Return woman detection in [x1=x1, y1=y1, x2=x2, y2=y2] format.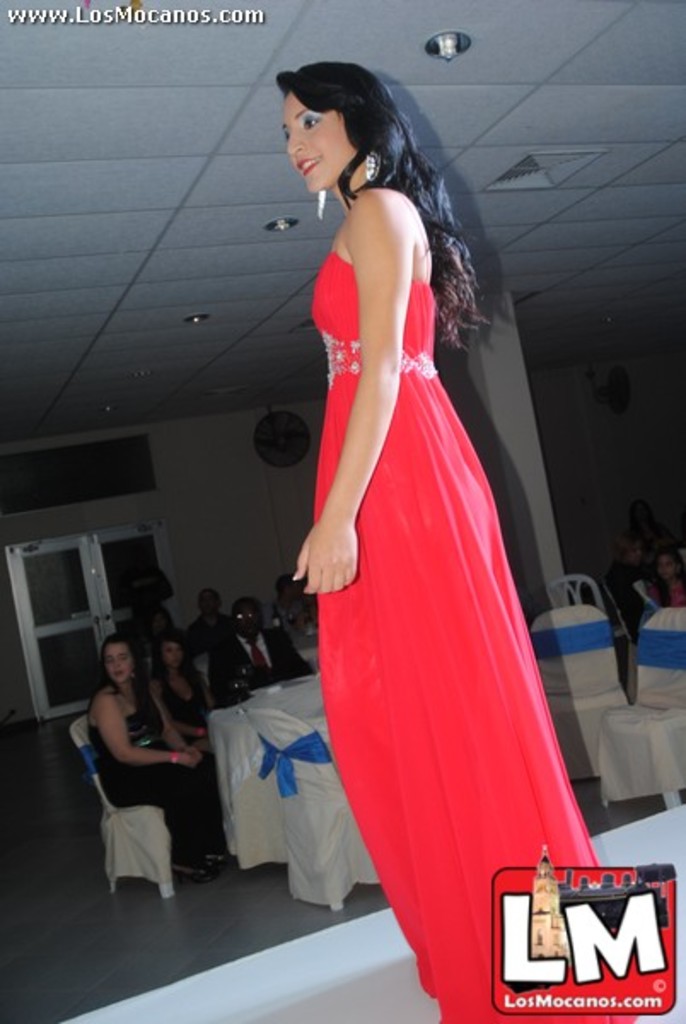
[x1=273, y1=55, x2=638, y2=1022].
